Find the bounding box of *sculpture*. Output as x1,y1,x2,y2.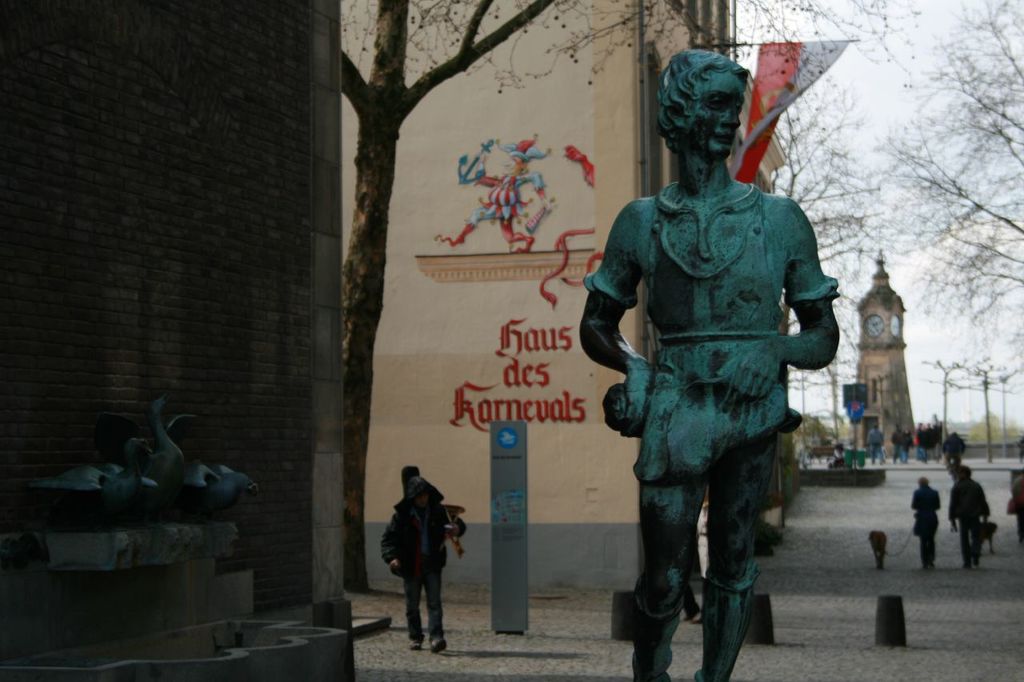
598,52,847,660.
